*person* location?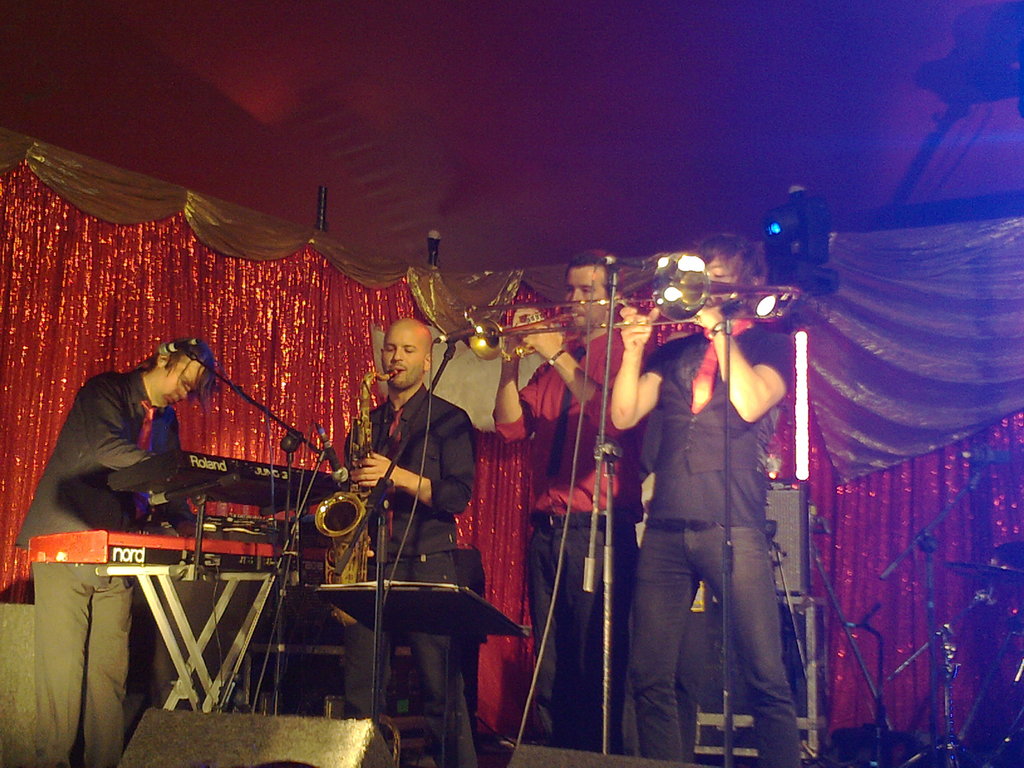
locate(17, 335, 223, 767)
